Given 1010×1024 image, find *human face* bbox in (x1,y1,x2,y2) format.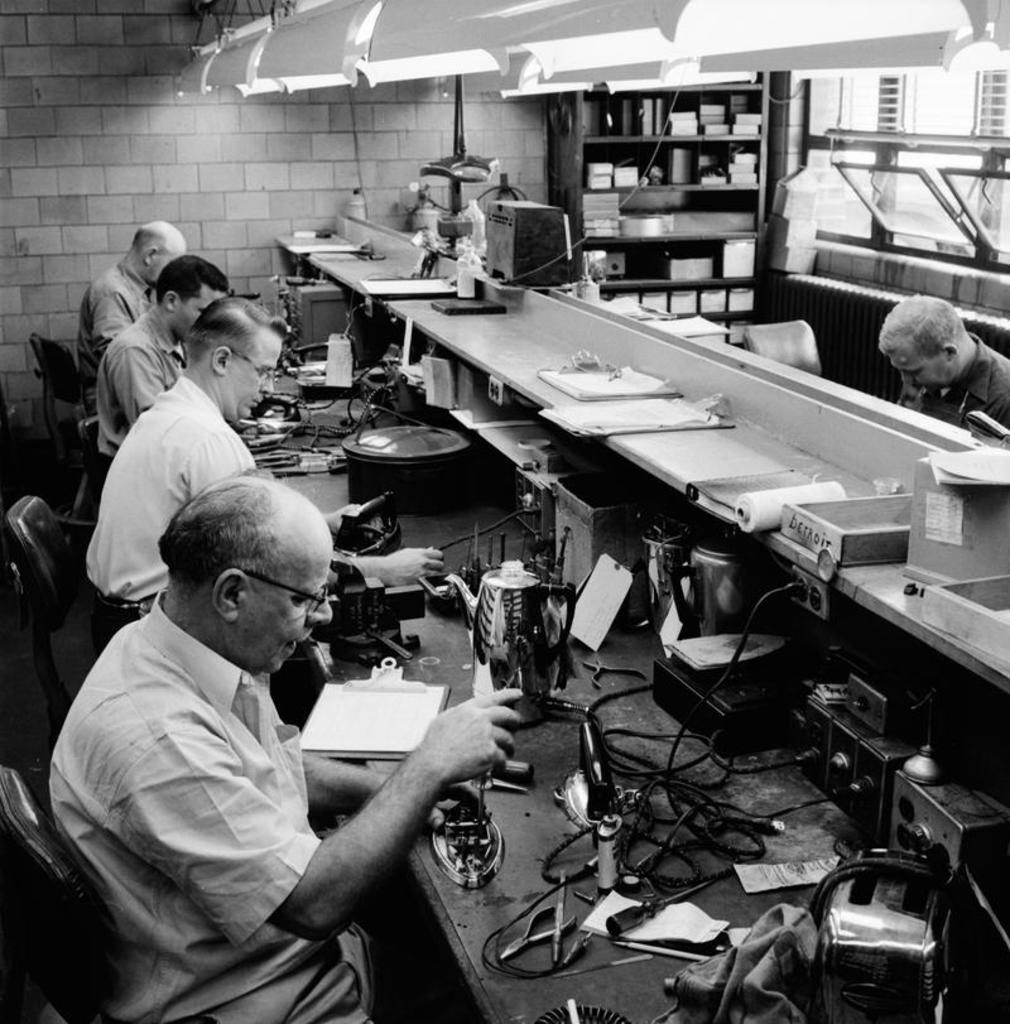
(168,279,222,331).
